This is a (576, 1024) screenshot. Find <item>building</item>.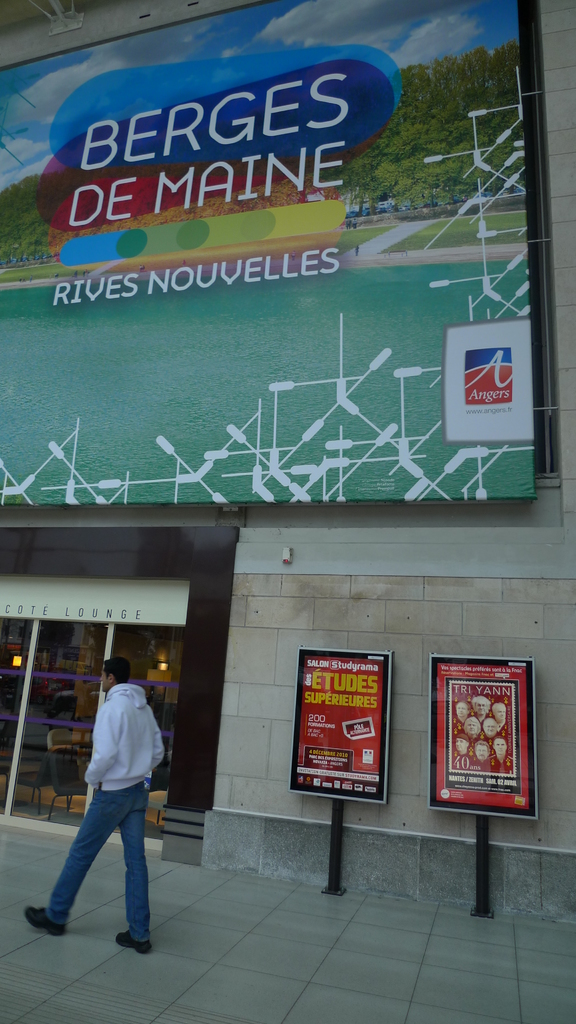
Bounding box: crop(0, 0, 575, 925).
